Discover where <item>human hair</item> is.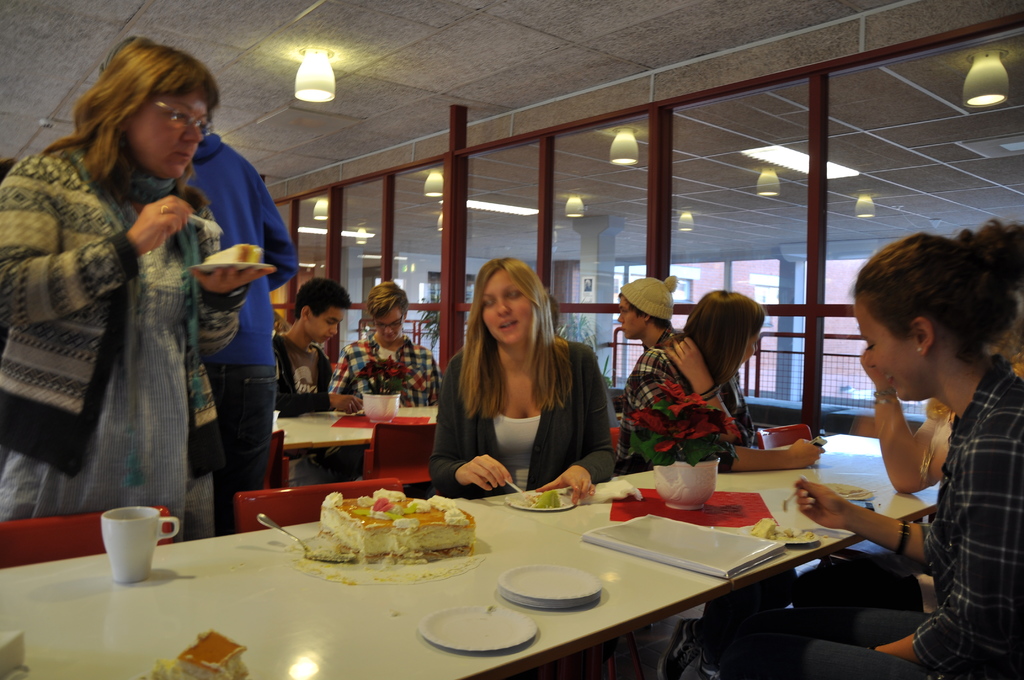
Discovered at 369:282:409:318.
